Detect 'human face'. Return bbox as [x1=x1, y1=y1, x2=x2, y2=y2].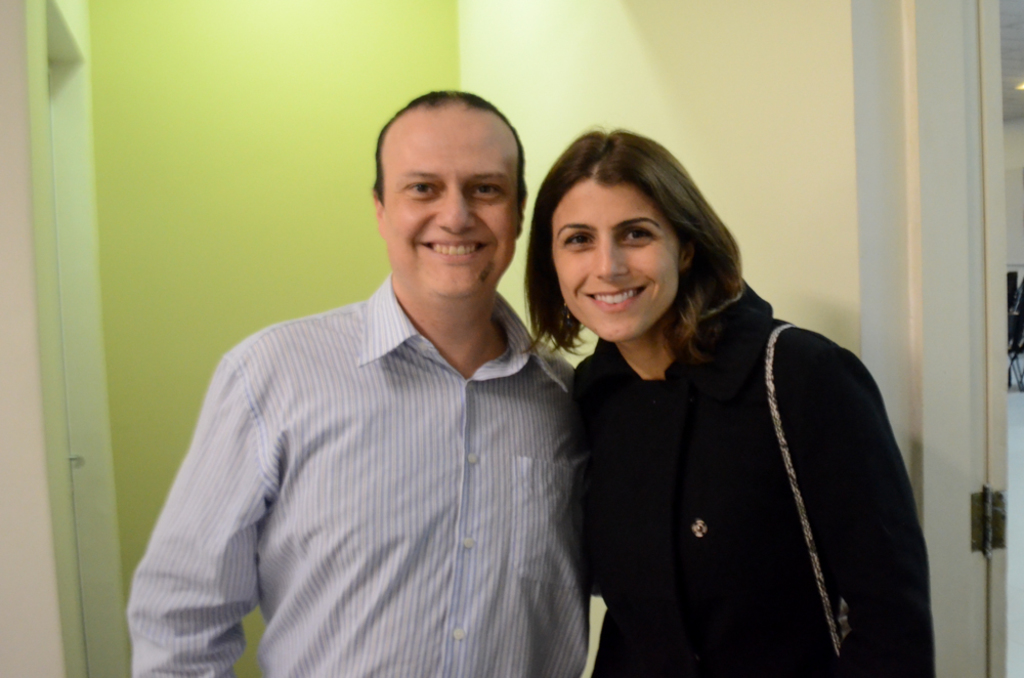
[x1=384, y1=111, x2=515, y2=287].
